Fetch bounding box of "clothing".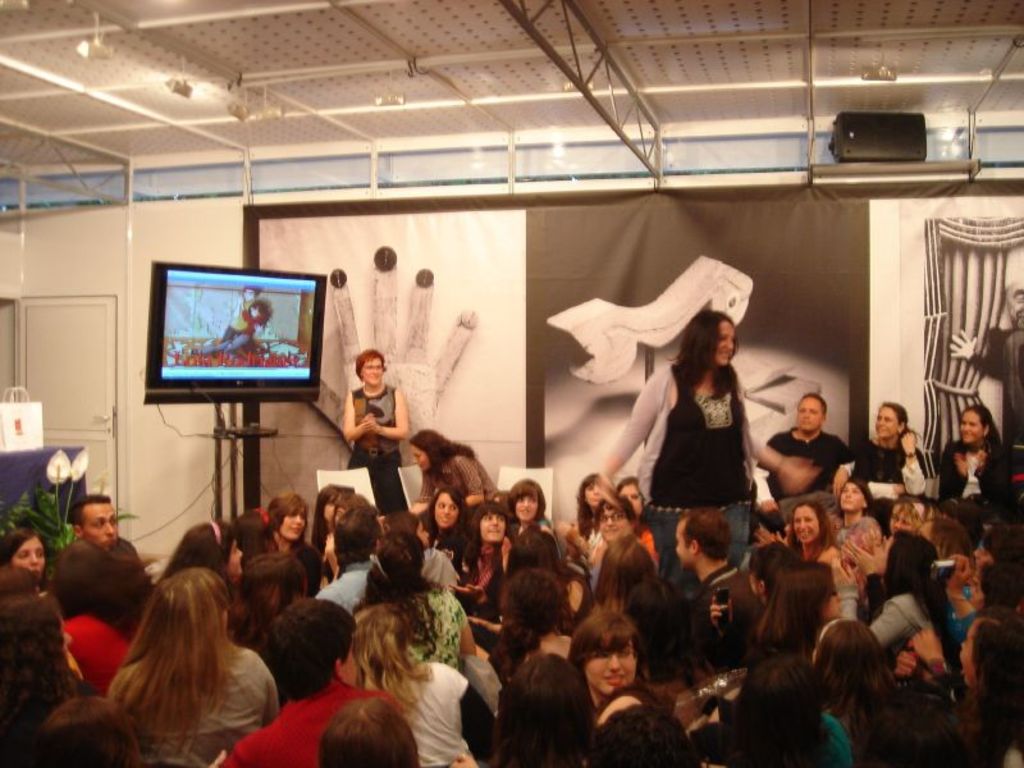
Bbox: box=[116, 635, 260, 759].
